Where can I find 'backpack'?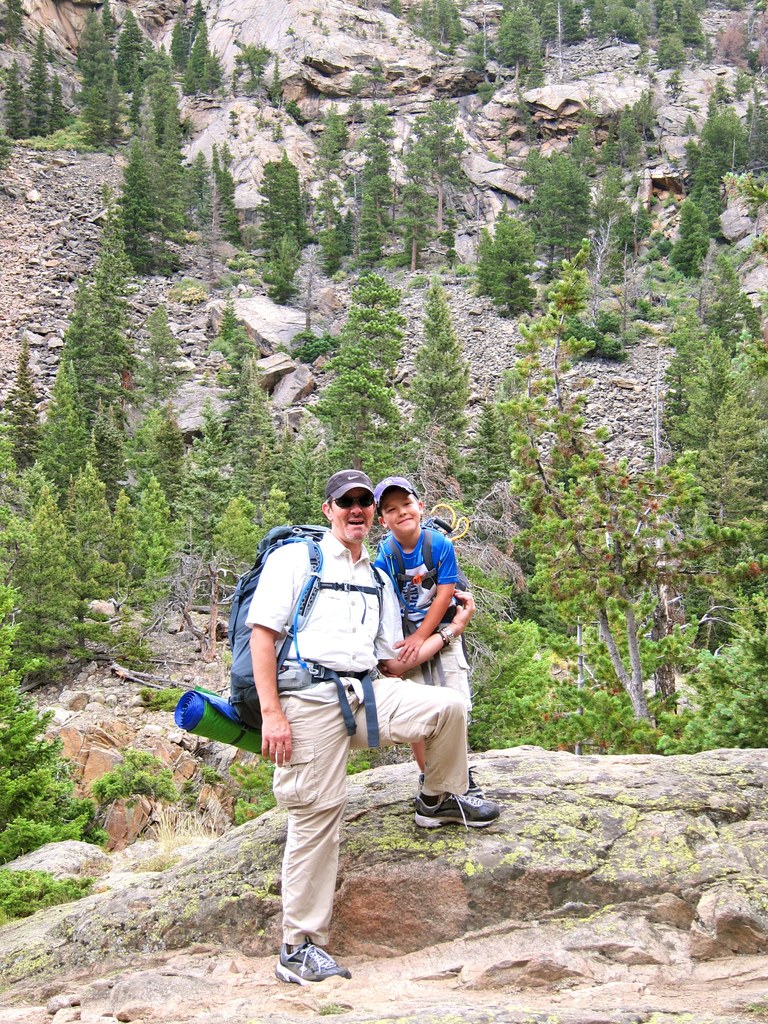
You can find it at rect(378, 514, 456, 652).
